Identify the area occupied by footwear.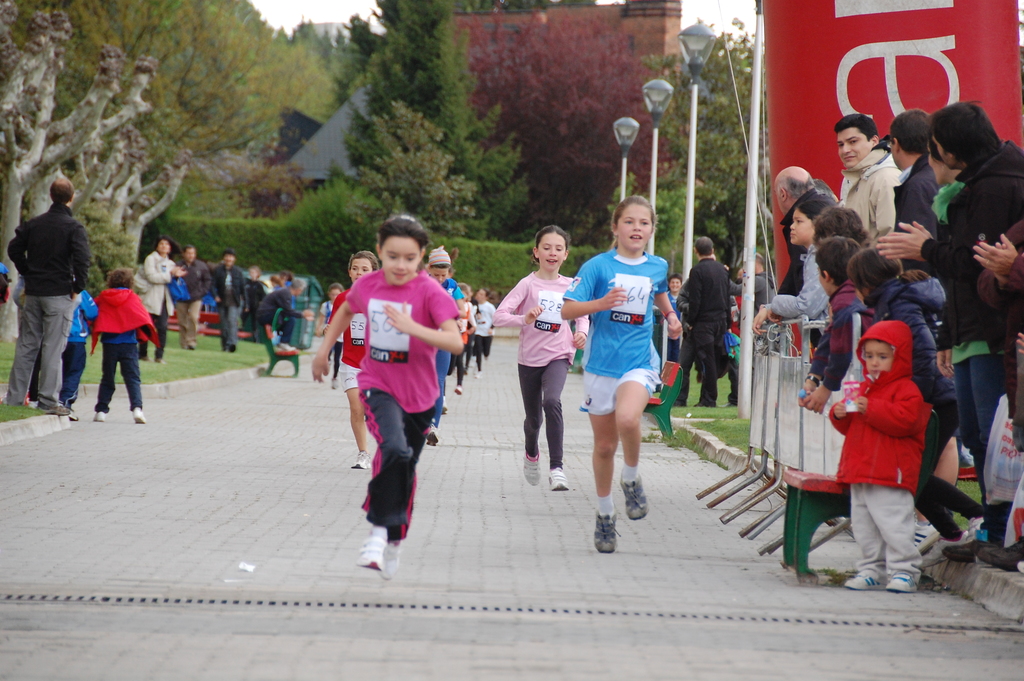
Area: x1=961, y1=519, x2=987, y2=546.
